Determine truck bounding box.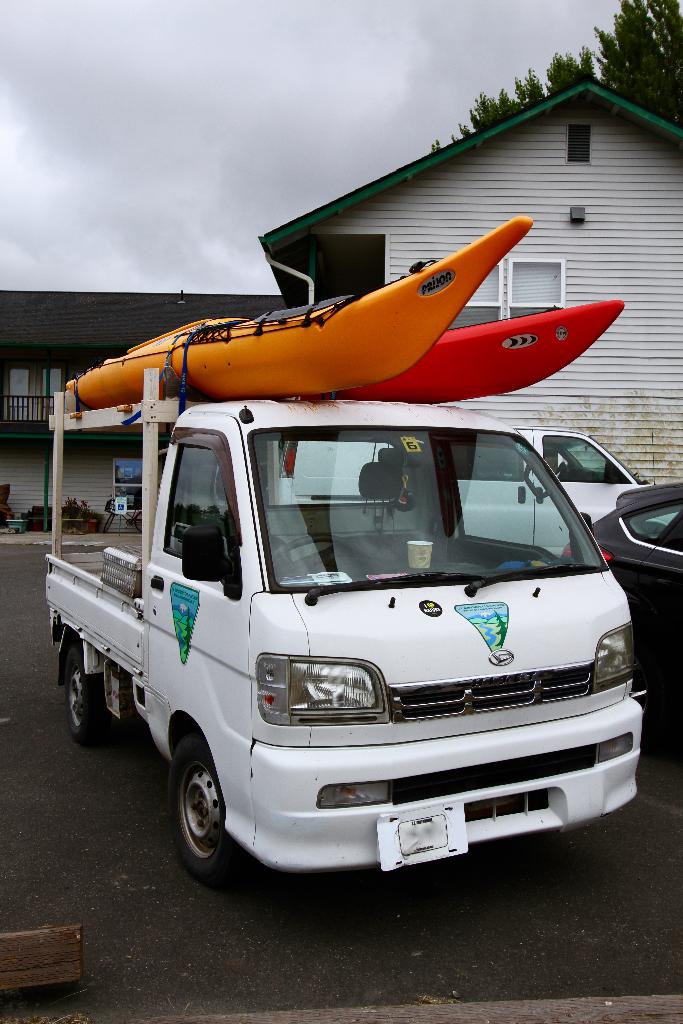
Determined: (58,346,620,927).
